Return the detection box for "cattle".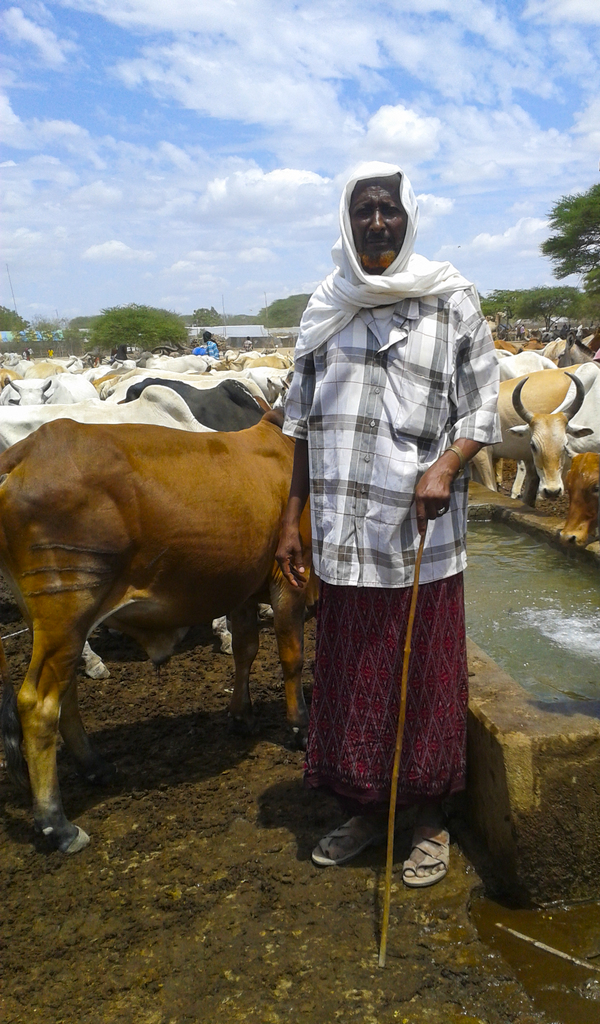
rect(117, 383, 277, 650).
